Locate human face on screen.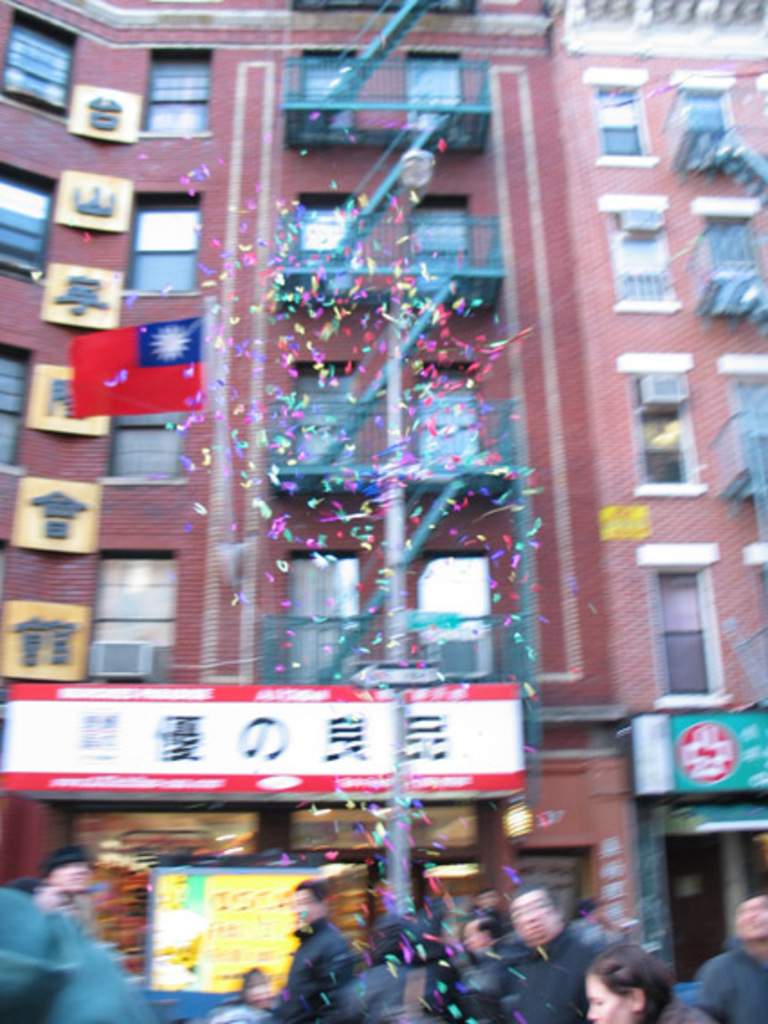
On screen at bbox(287, 882, 317, 923).
